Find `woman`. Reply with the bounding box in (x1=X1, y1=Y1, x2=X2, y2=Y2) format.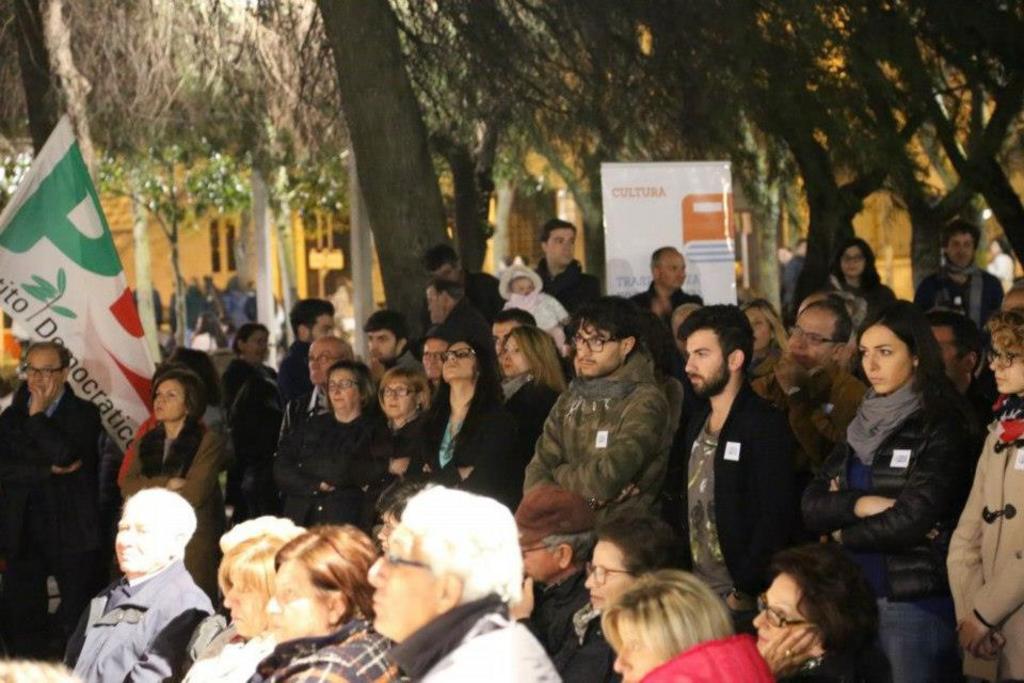
(x1=374, y1=364, x2=431, y2=533).
